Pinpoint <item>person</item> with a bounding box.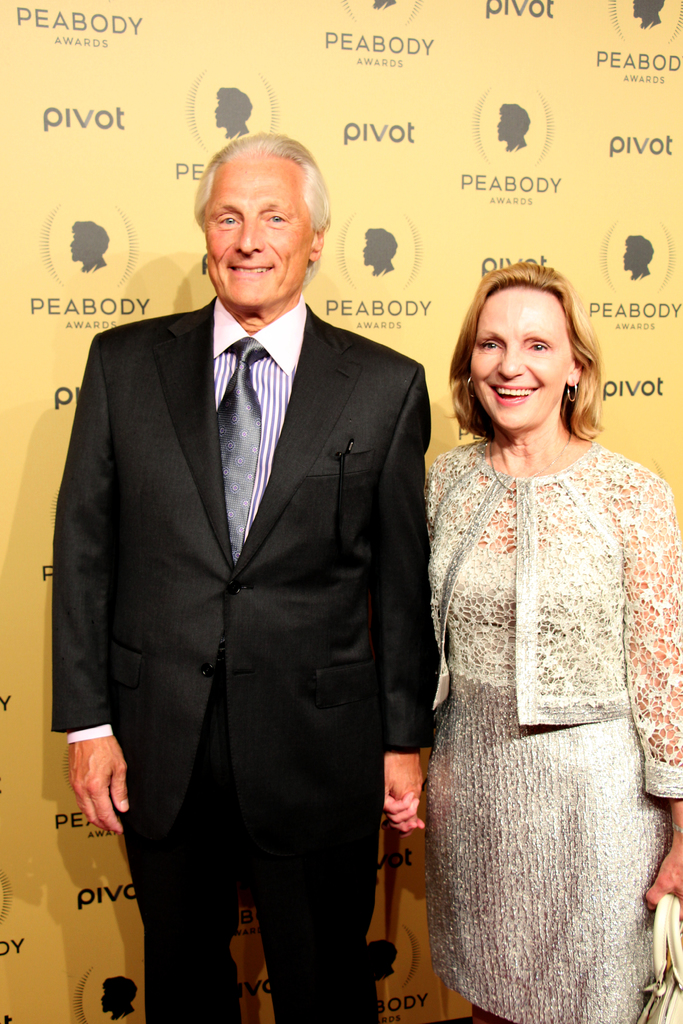
<region>362, 223, 399, 273</region>.
